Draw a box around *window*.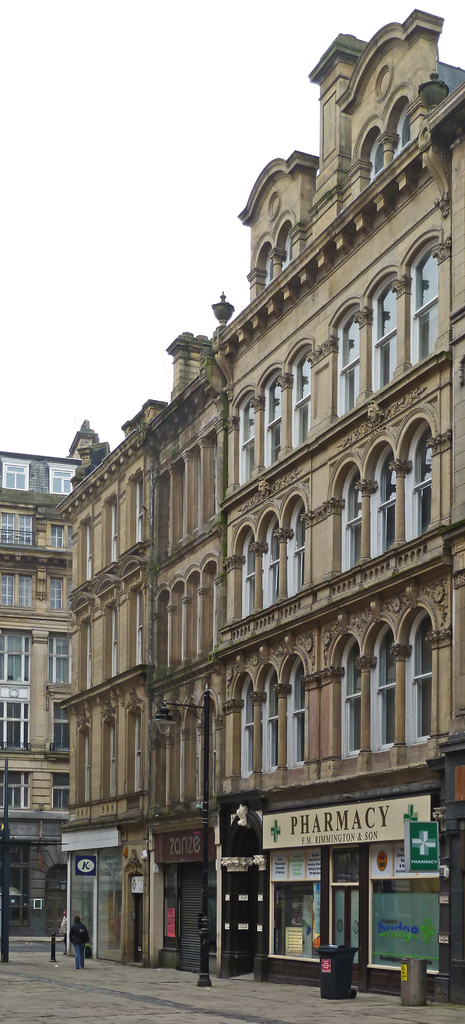
rect(0, 632, 34, 683).
